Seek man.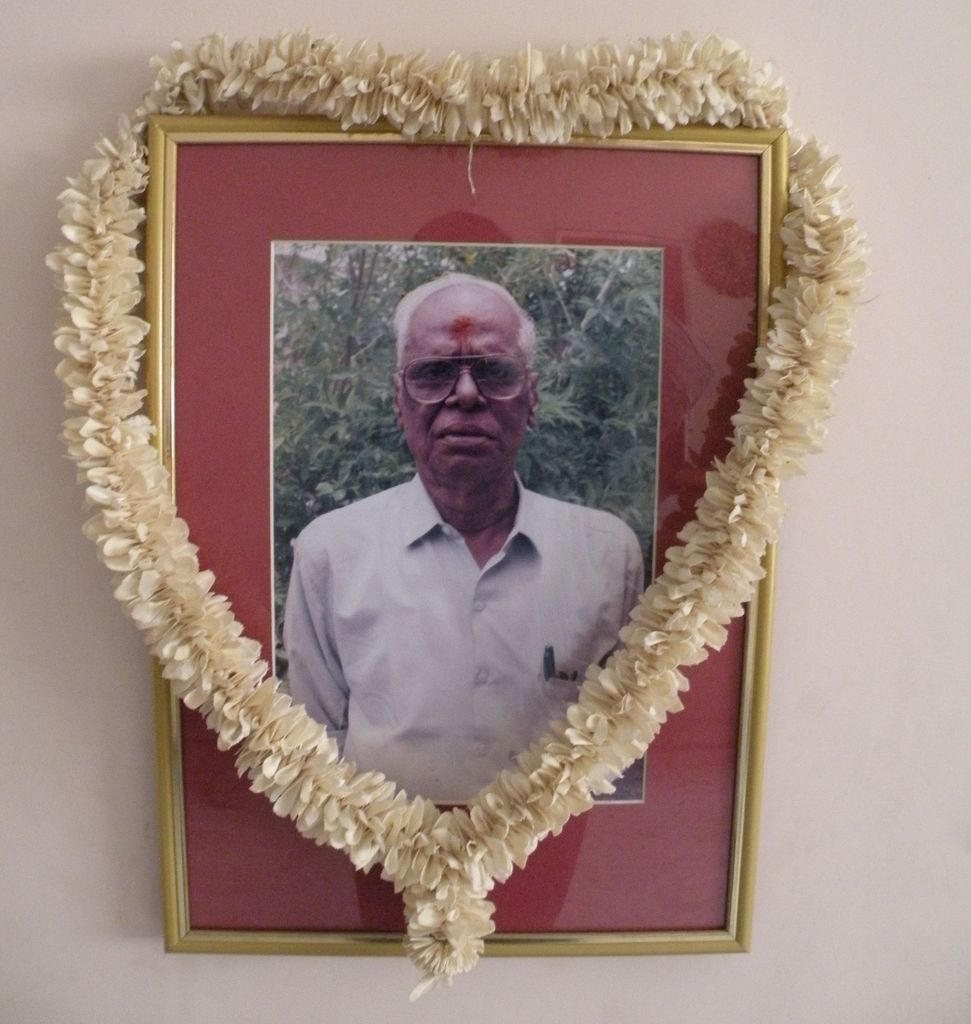
crop(283, 271, 643, 800).
